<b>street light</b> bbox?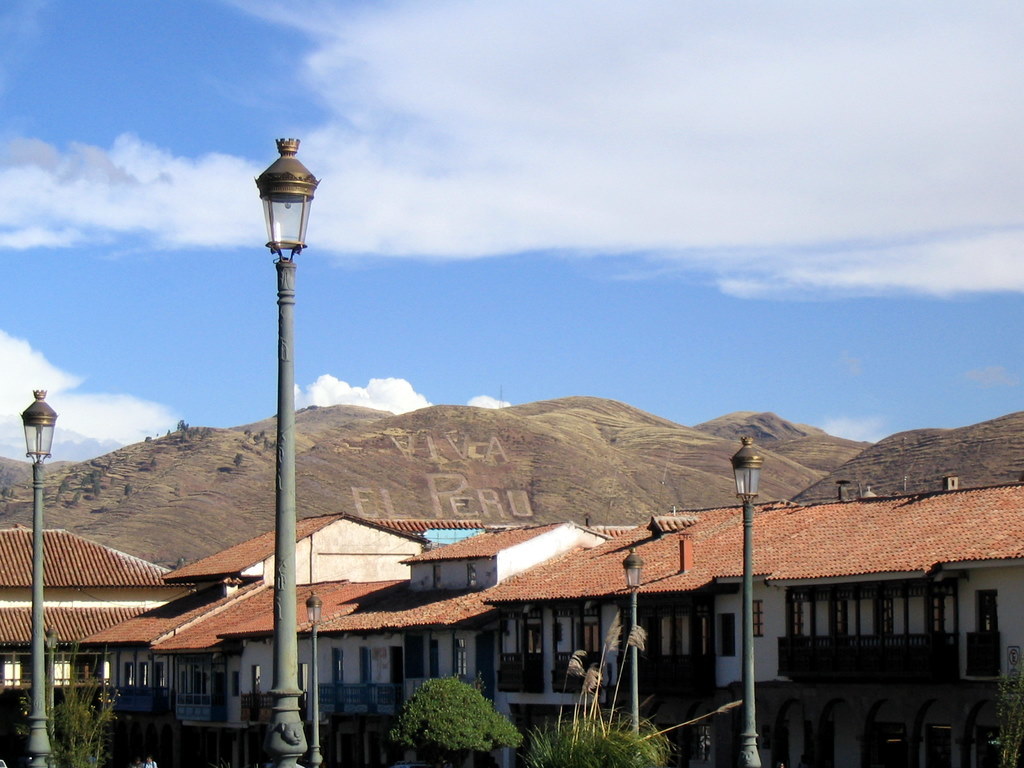
15/385/60/767
